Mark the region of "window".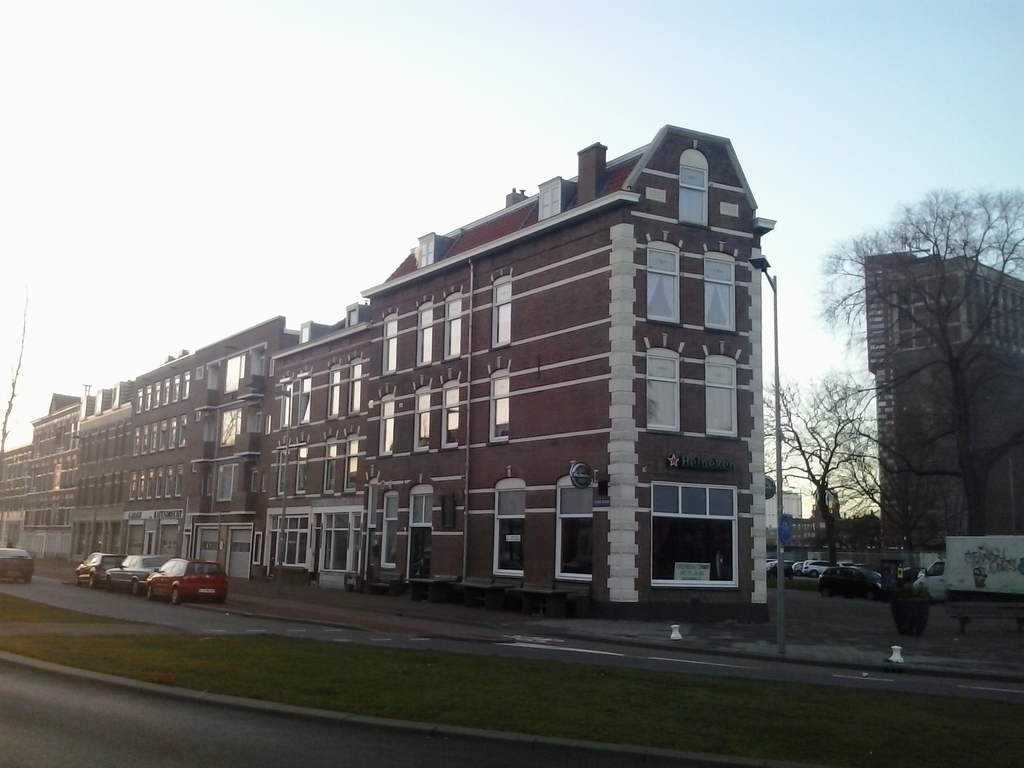
Region: {"left": 488, "top": 278, "right": 516, "bottom": 347}.
